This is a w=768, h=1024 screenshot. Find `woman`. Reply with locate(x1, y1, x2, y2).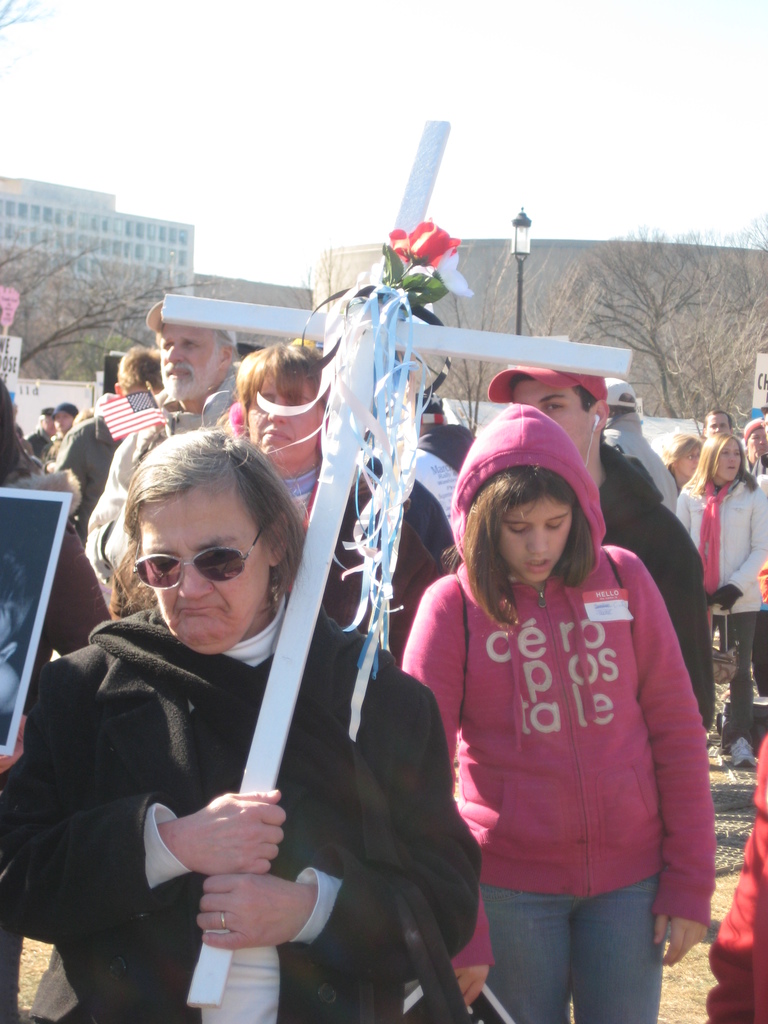
locate(0, 365, 116, 1023).
